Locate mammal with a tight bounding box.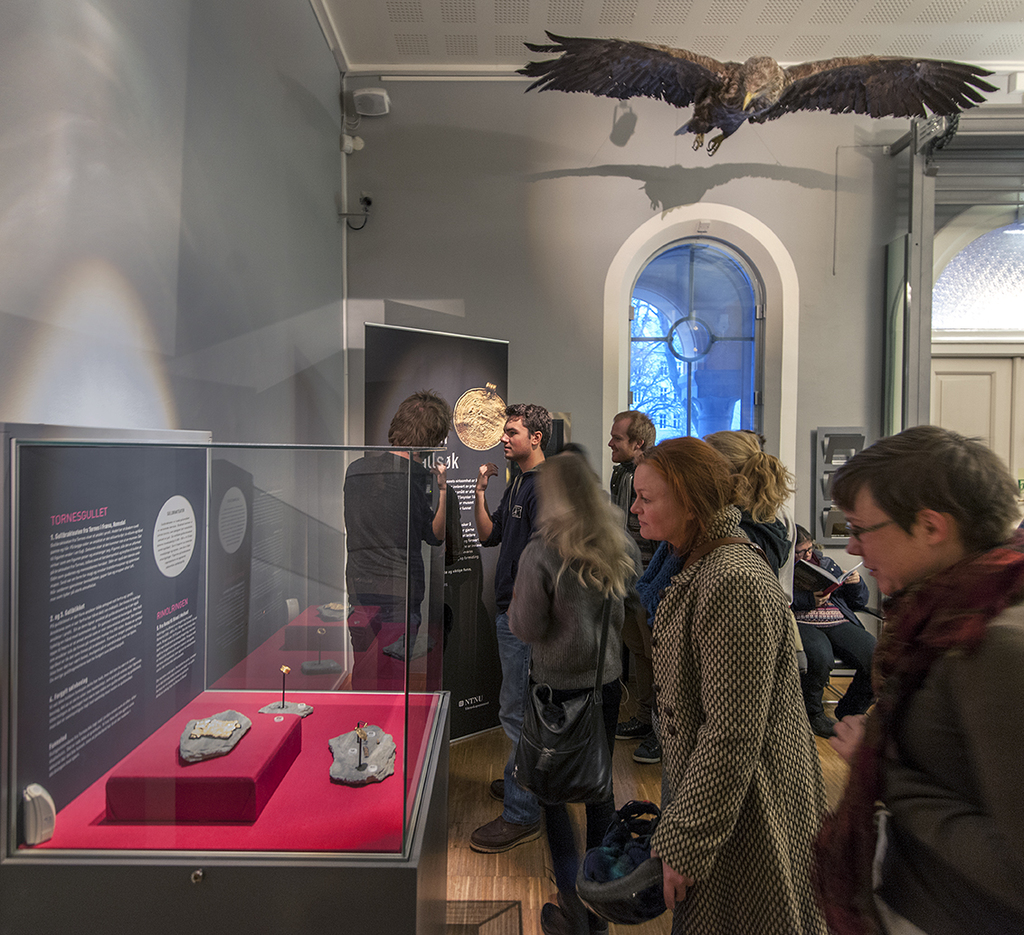
left=778, top=523, right=881, bottom=740.
